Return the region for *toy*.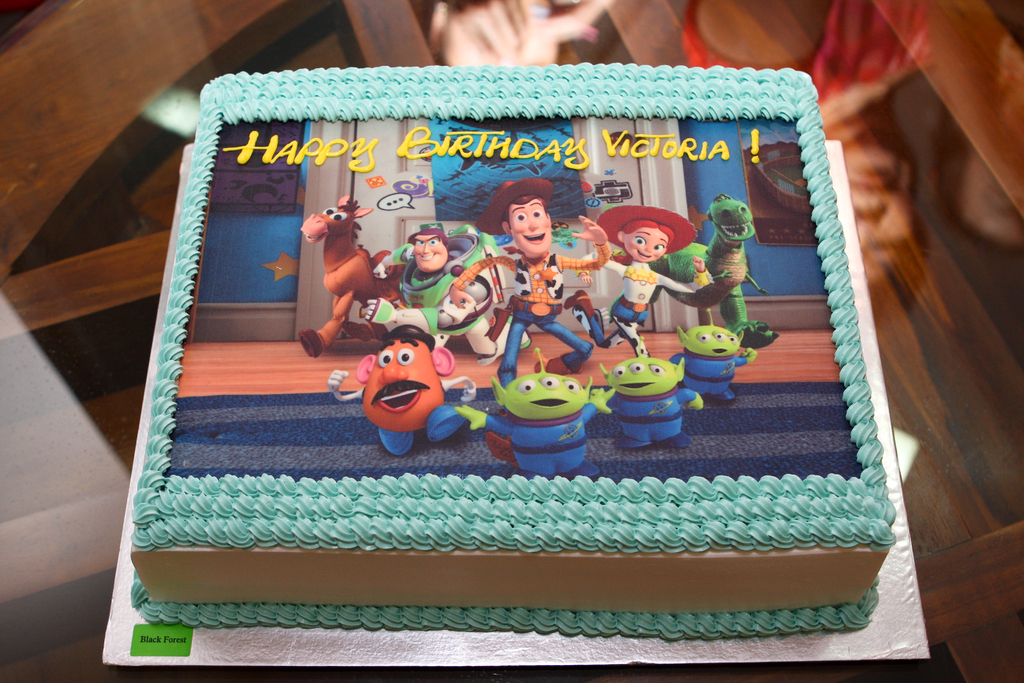
left=560, top=201, right=742, bottom=367.
